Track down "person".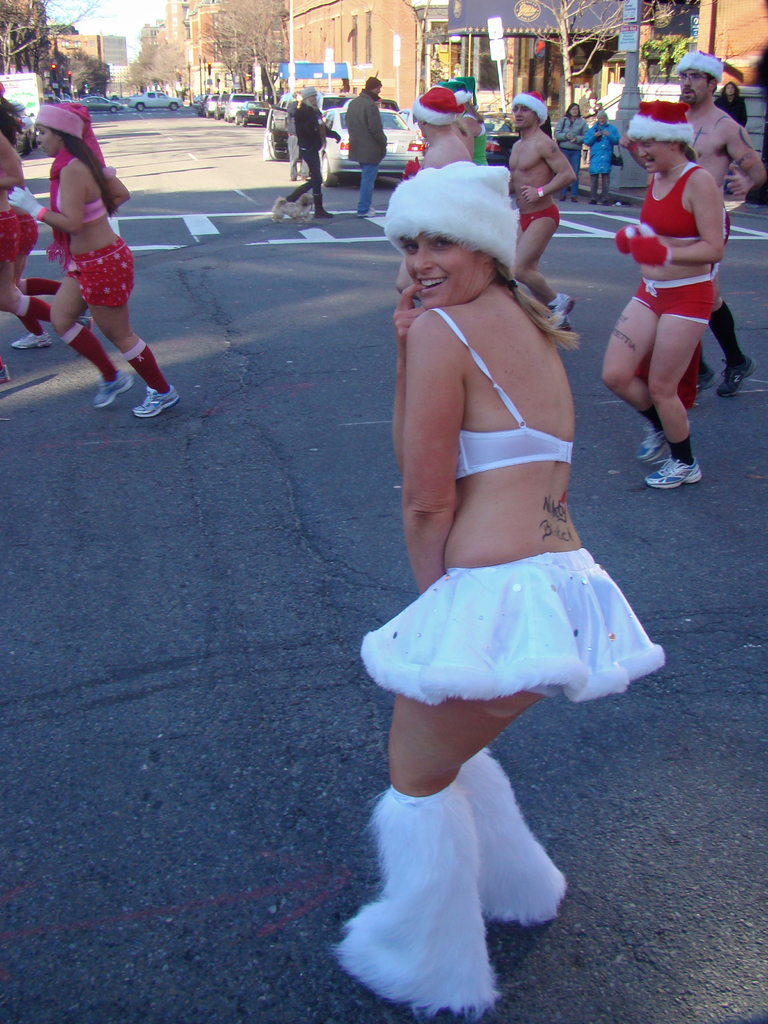
Tracked to 677/38/767/398.
